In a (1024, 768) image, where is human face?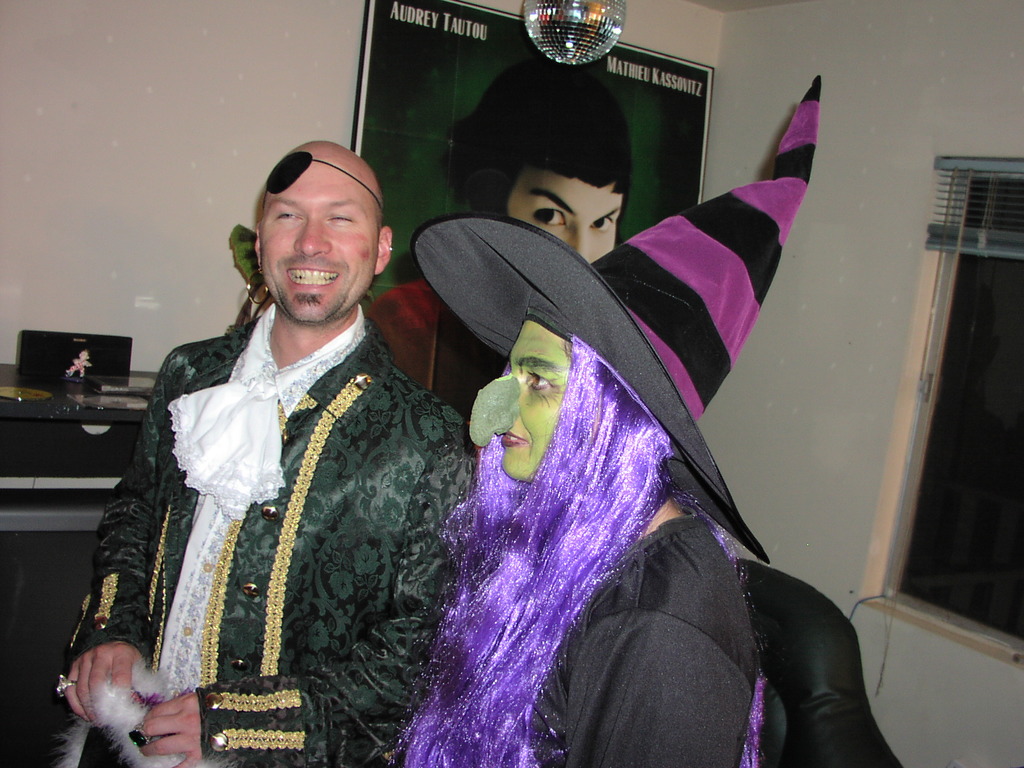
left=508, top=166, right=623, bottom=260.
